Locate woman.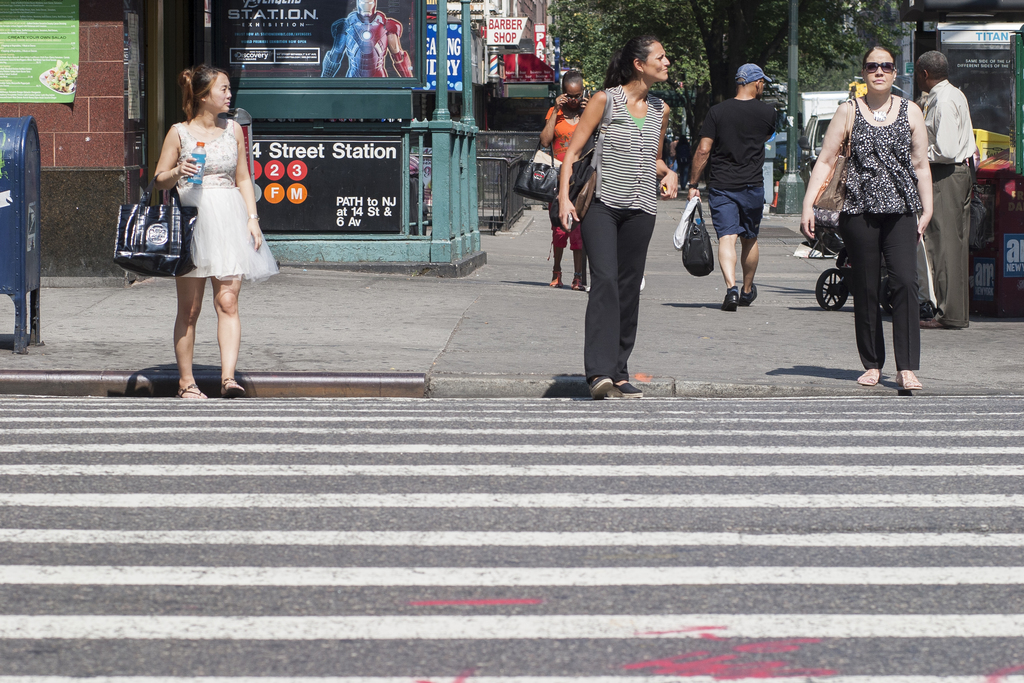
Bounding box: (557, 37, 693, 403).
